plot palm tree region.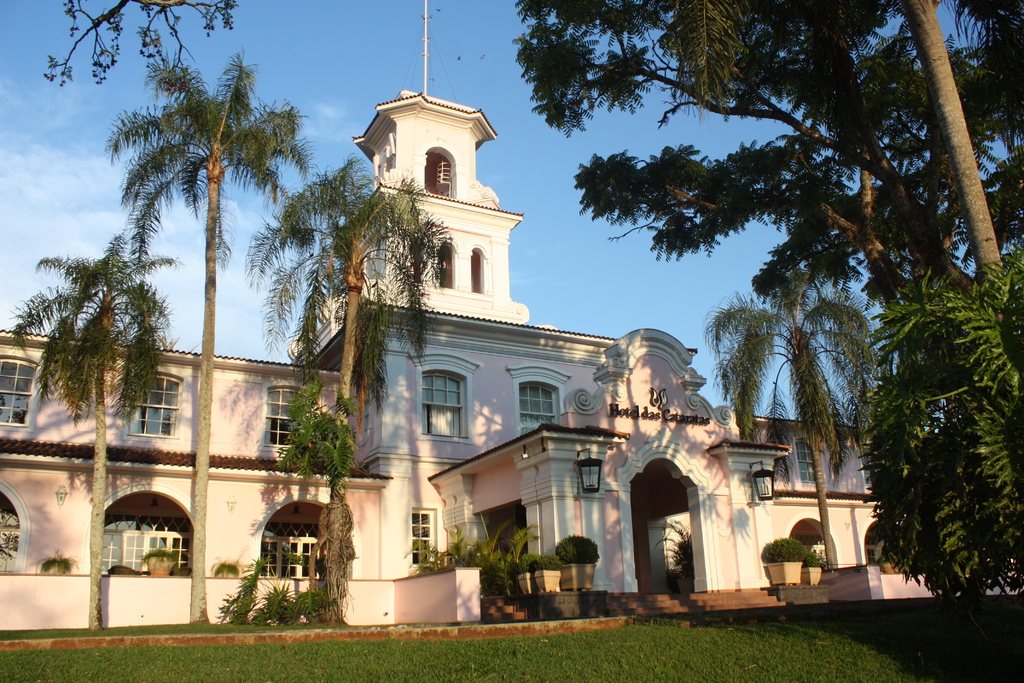
Plotted at select_region(878, 250, 1023, 628).
